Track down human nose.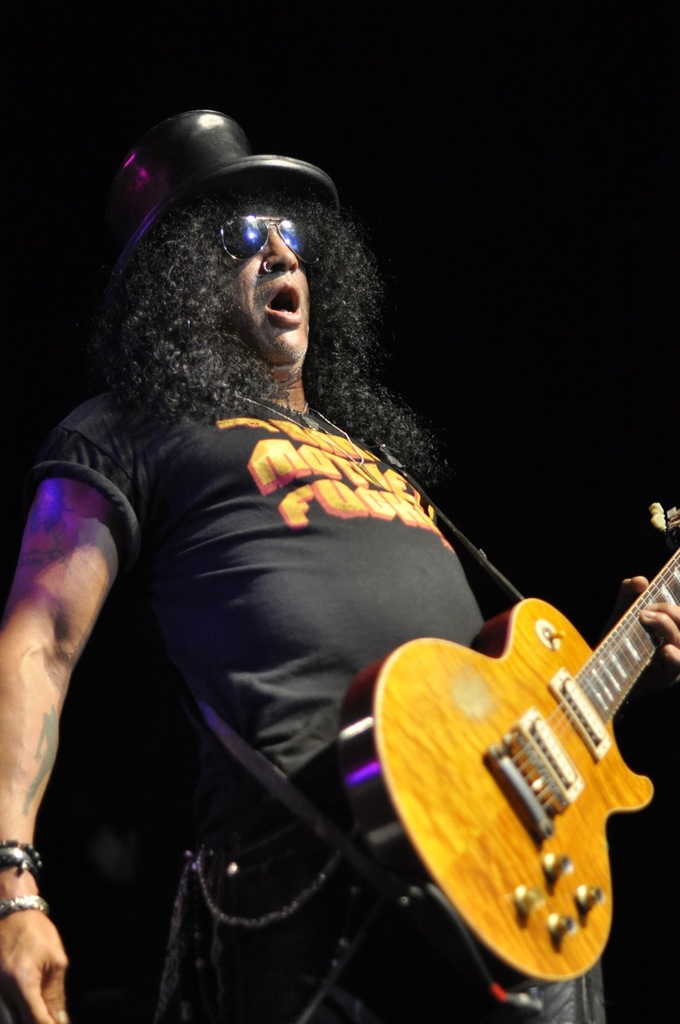
Tracked to BBox(257, 228, 297, 272).
